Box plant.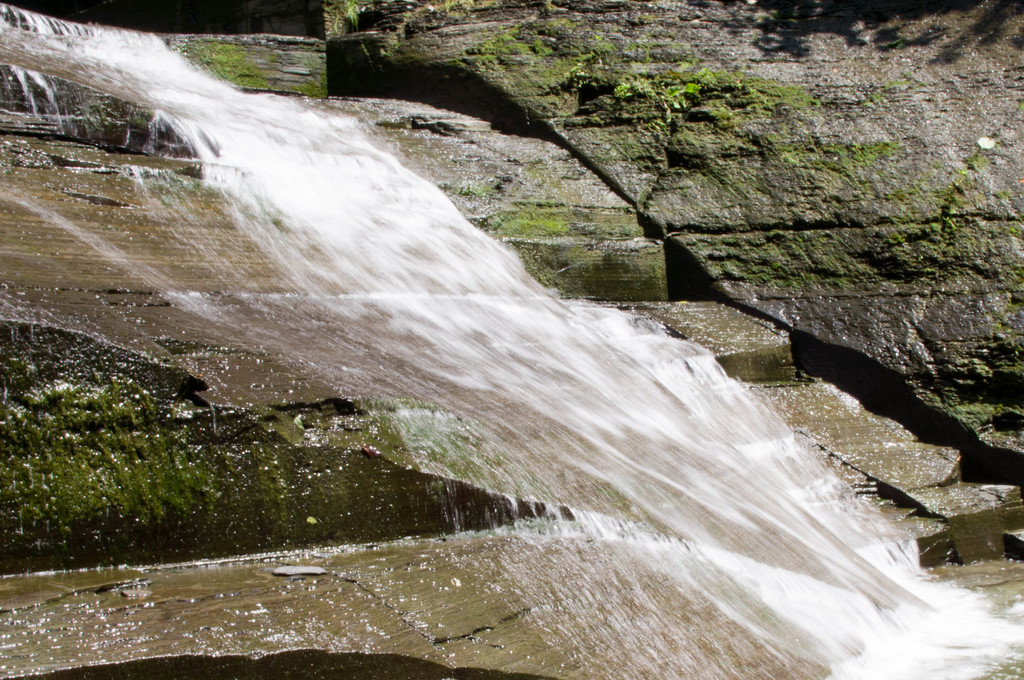
select_region(623, 66, 696, 115).
